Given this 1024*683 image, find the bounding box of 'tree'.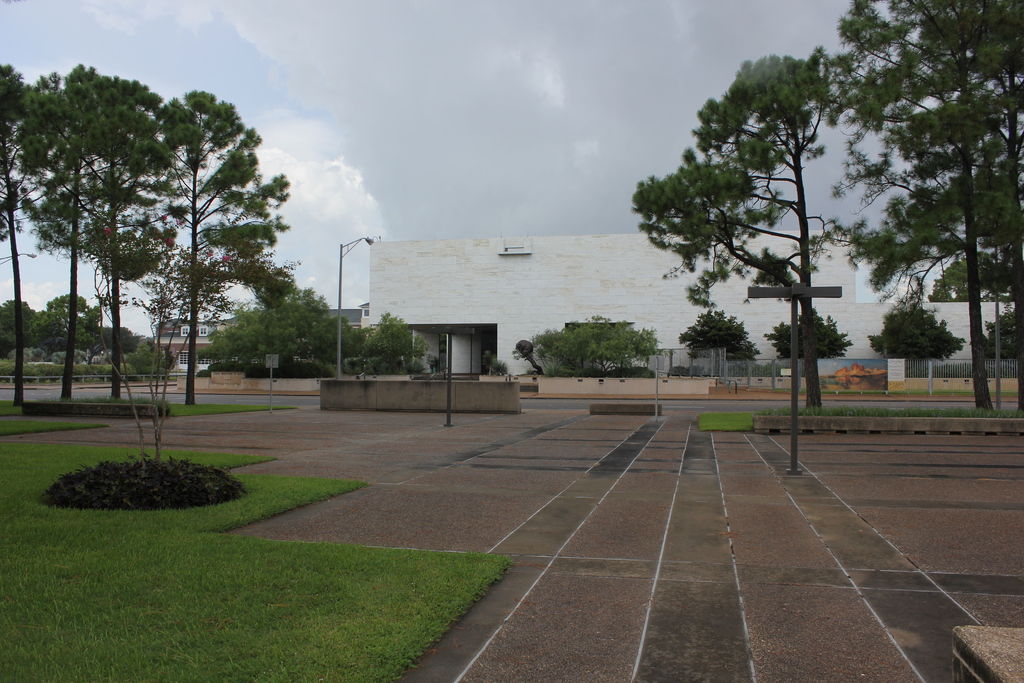
box=[194, 287, 336, 368].
